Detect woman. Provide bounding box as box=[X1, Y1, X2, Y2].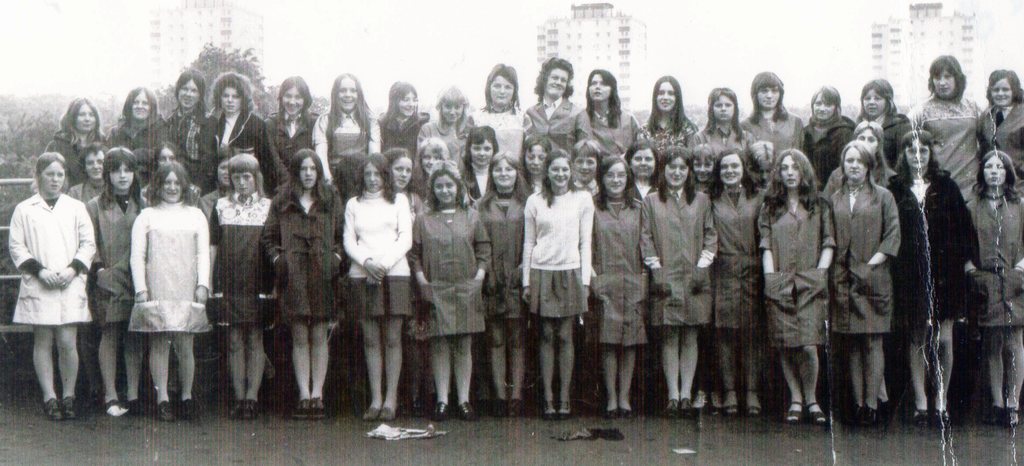
box=[109, 148, 202, 403].
